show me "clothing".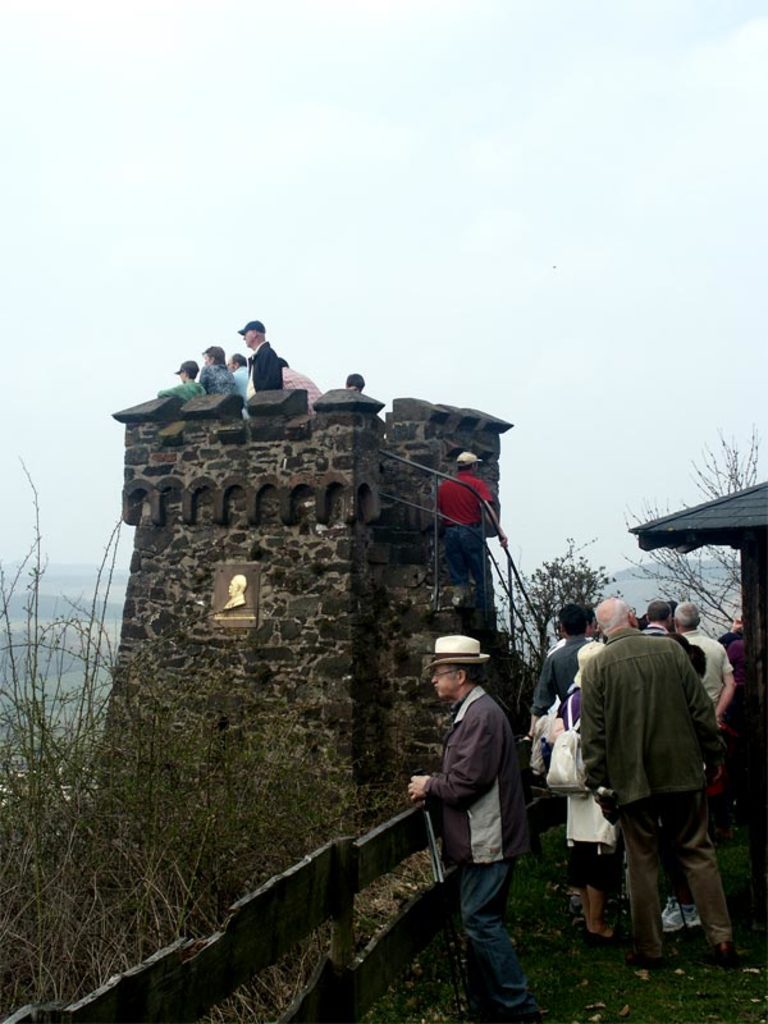
"clothing" is here: bbox(244, 339, 282, 397).
